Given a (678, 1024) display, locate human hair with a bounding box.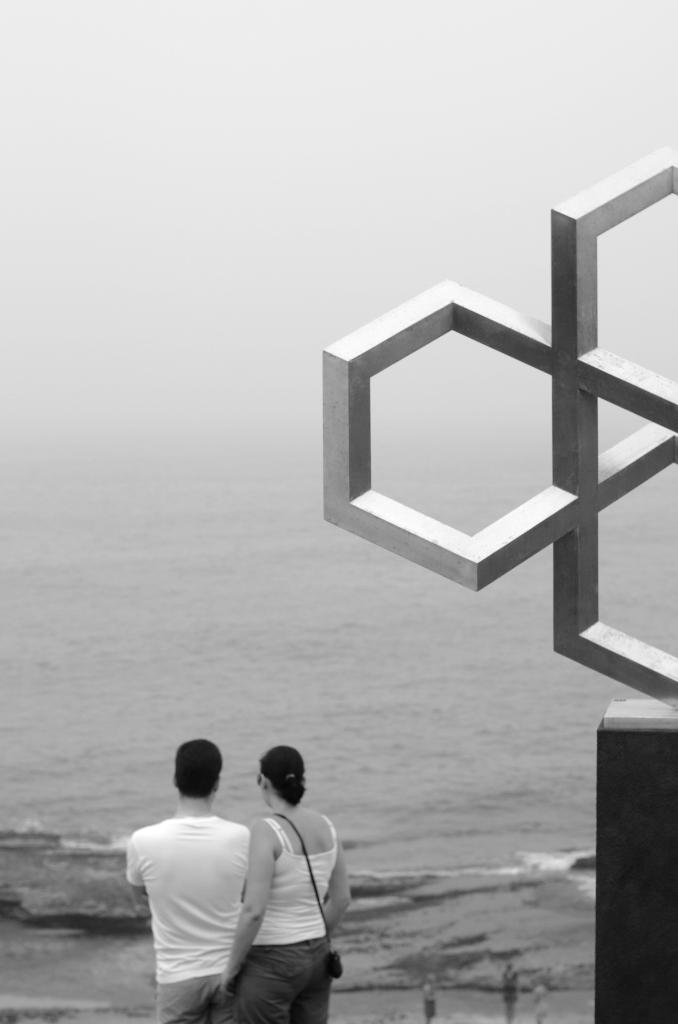
Located: x1=161 y1=744 x2=222 y2=813.
